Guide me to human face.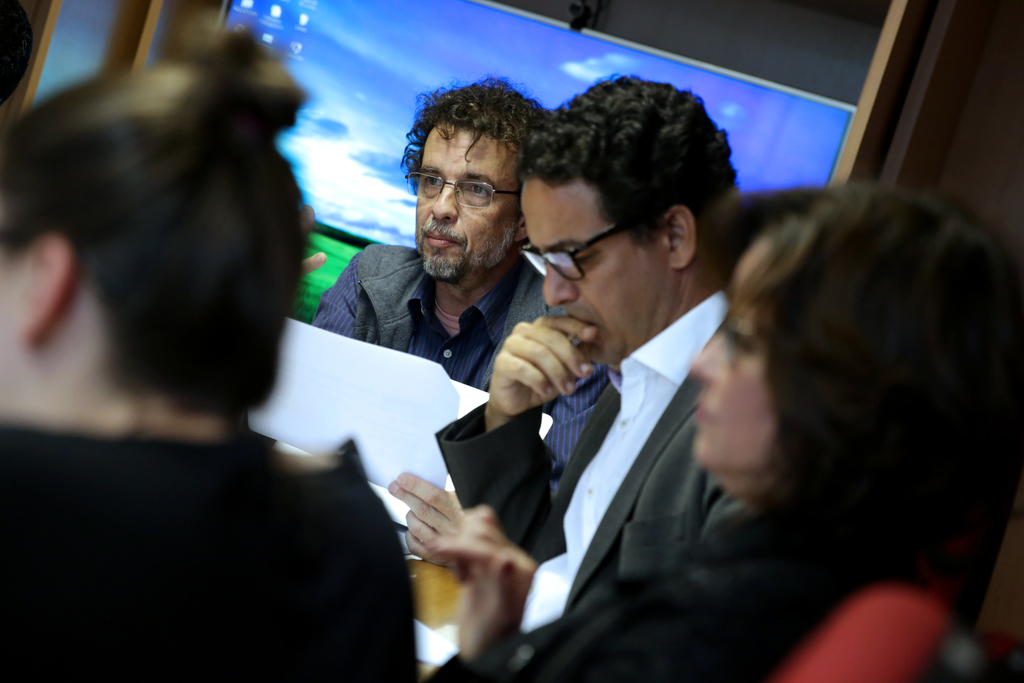
Guidance: select_region(692, 226, 770, 468).
